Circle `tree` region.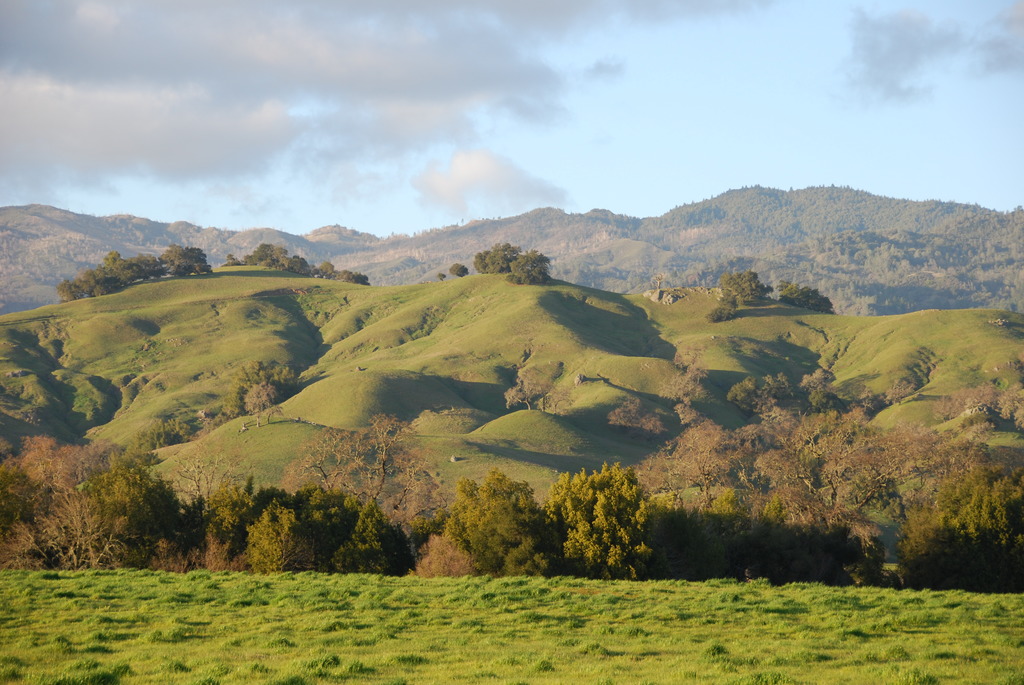
Region: Rect(408, 503, 452, 556).
